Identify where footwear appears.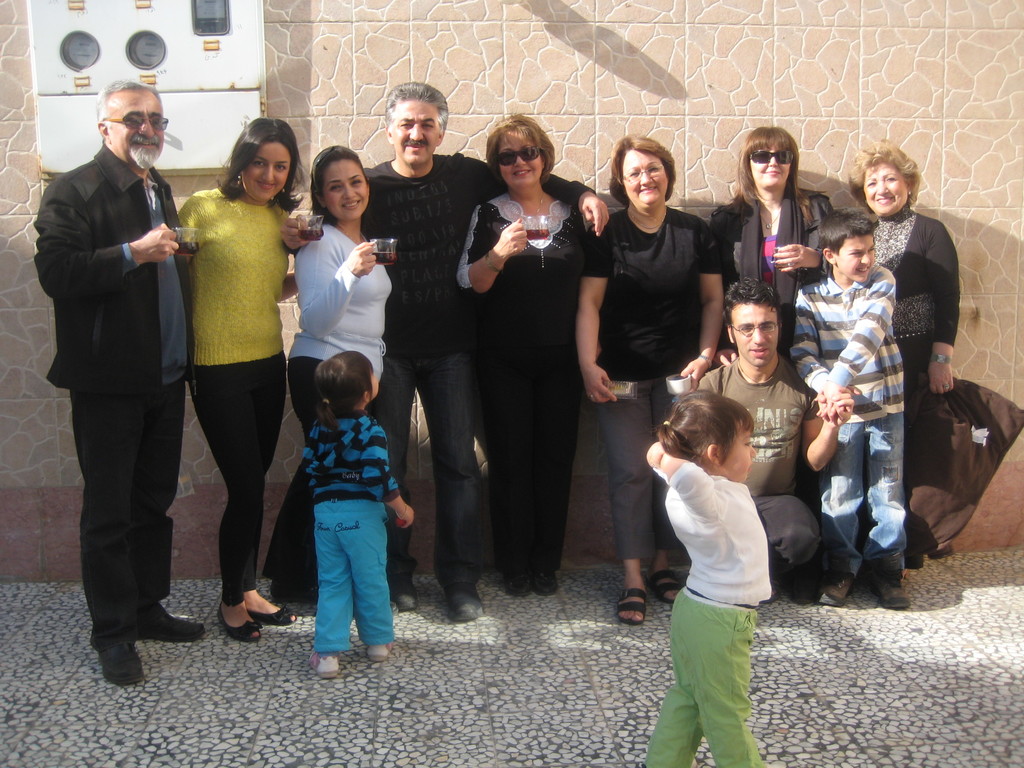
Appears at 759 577 783 605.
